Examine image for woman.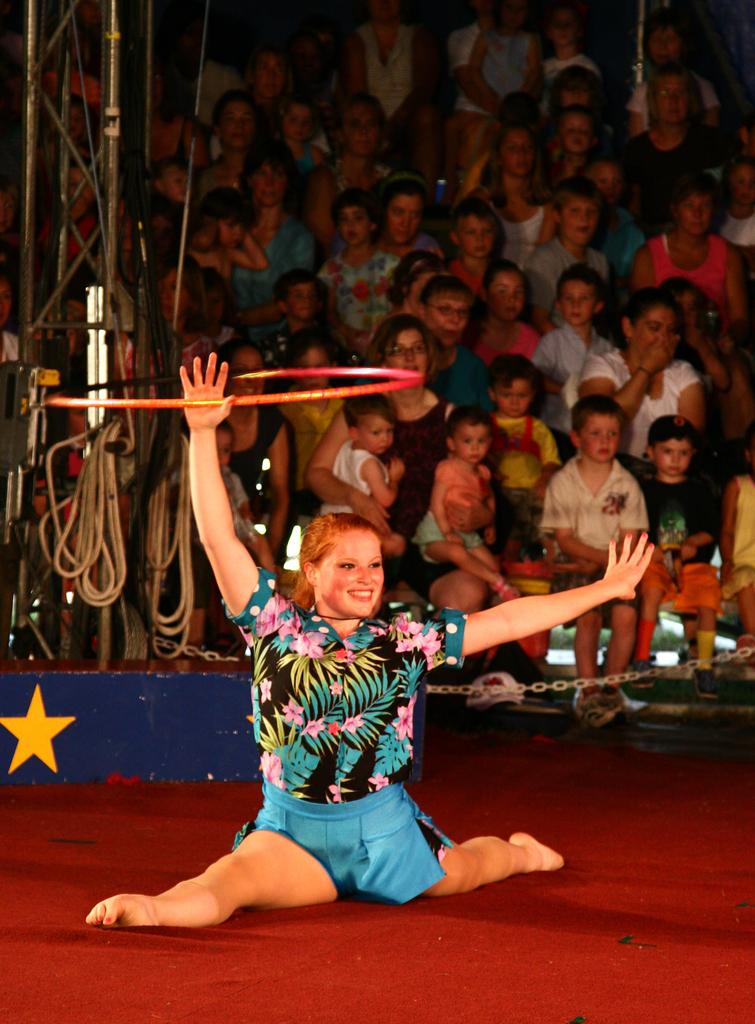
Examination result: Rect(110, 252, 223, 412).
